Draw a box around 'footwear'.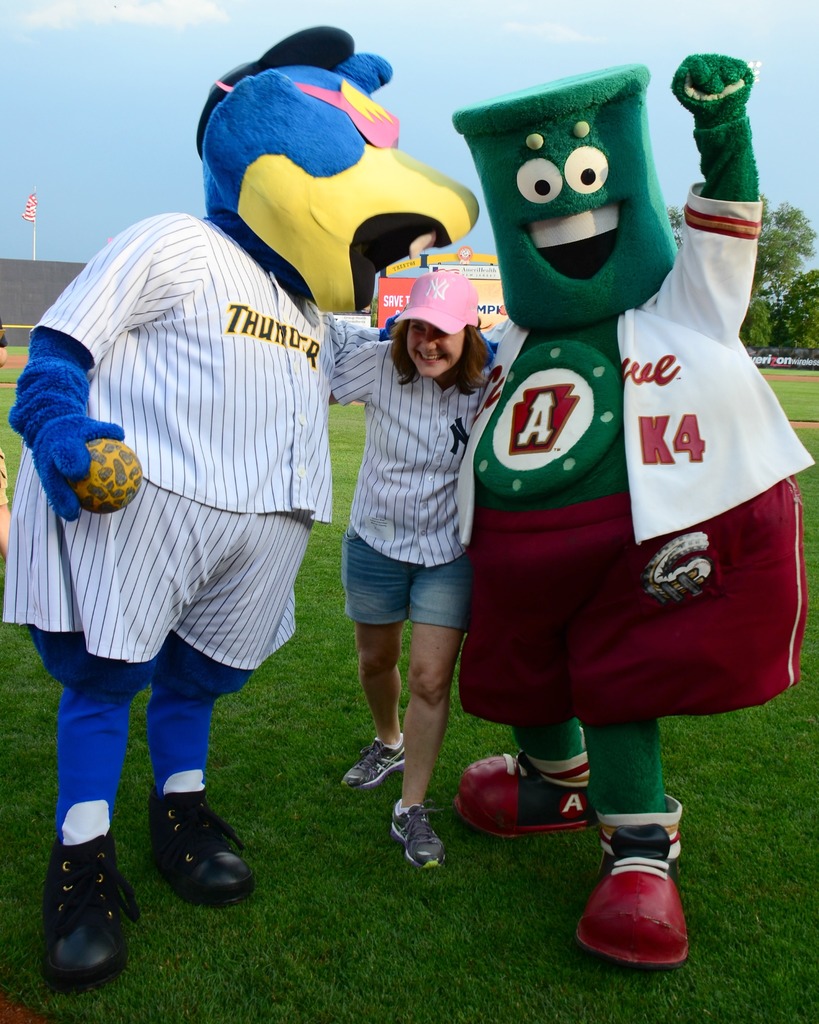
box=[151, 816, 242, 907].
